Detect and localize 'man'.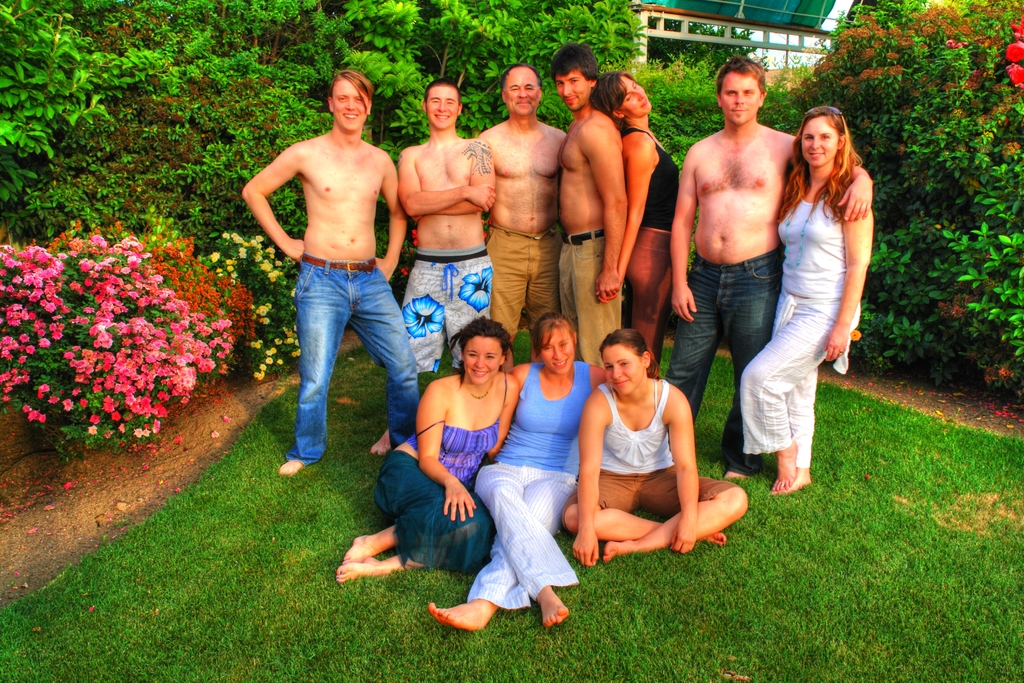
Localized at x1=669 y1=60 x2=865 y2=467.
